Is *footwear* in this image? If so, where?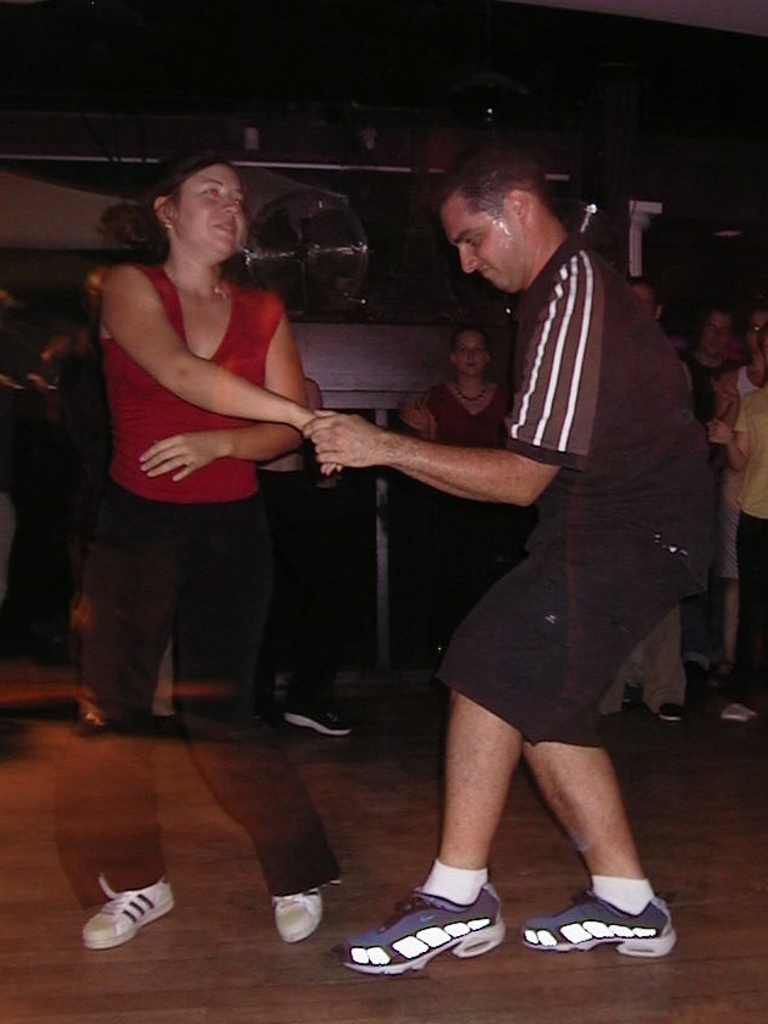
Yes, at select_region(341, 880, 504, 976).
